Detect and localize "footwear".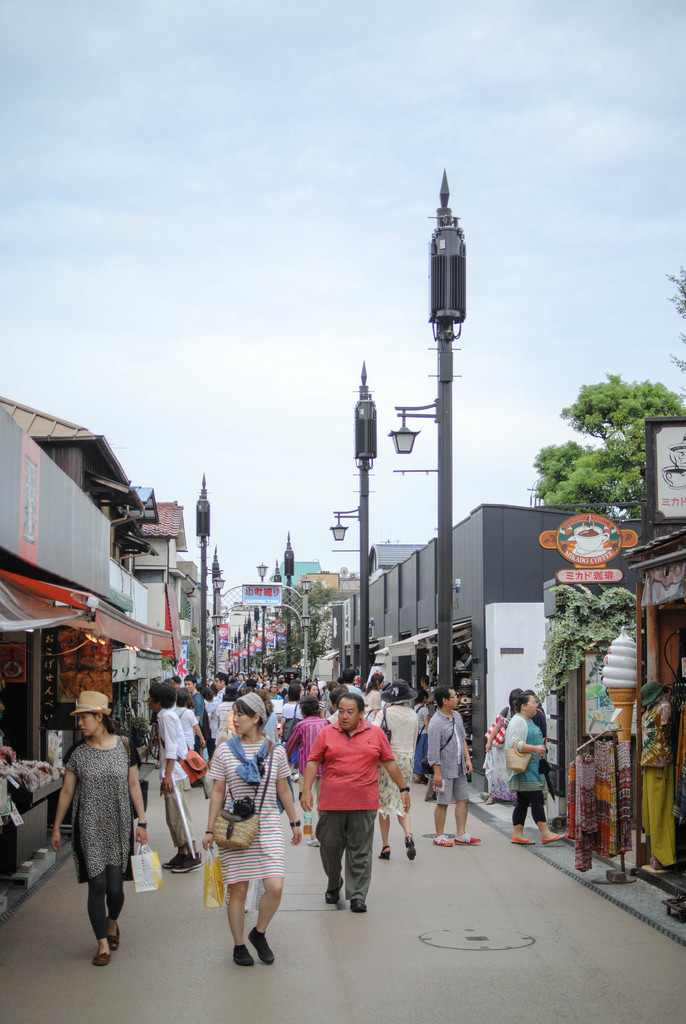
Localized at (x1=306, y1=836, x2=322, y2=850).
